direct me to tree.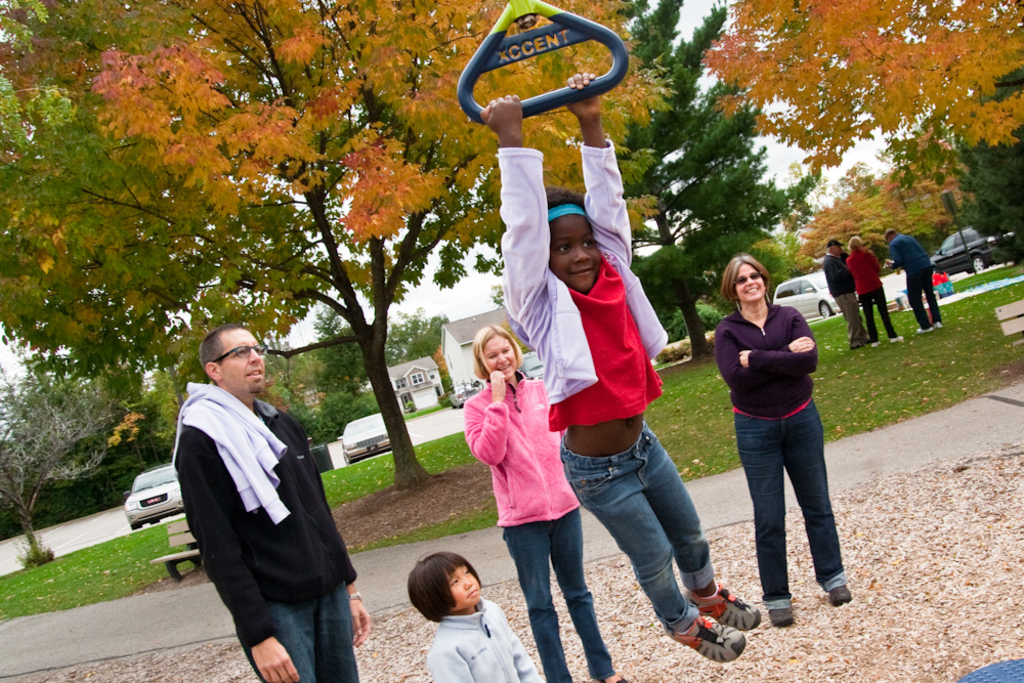
Direction: (x1=0, y1=0, x2=669, y2=496).
